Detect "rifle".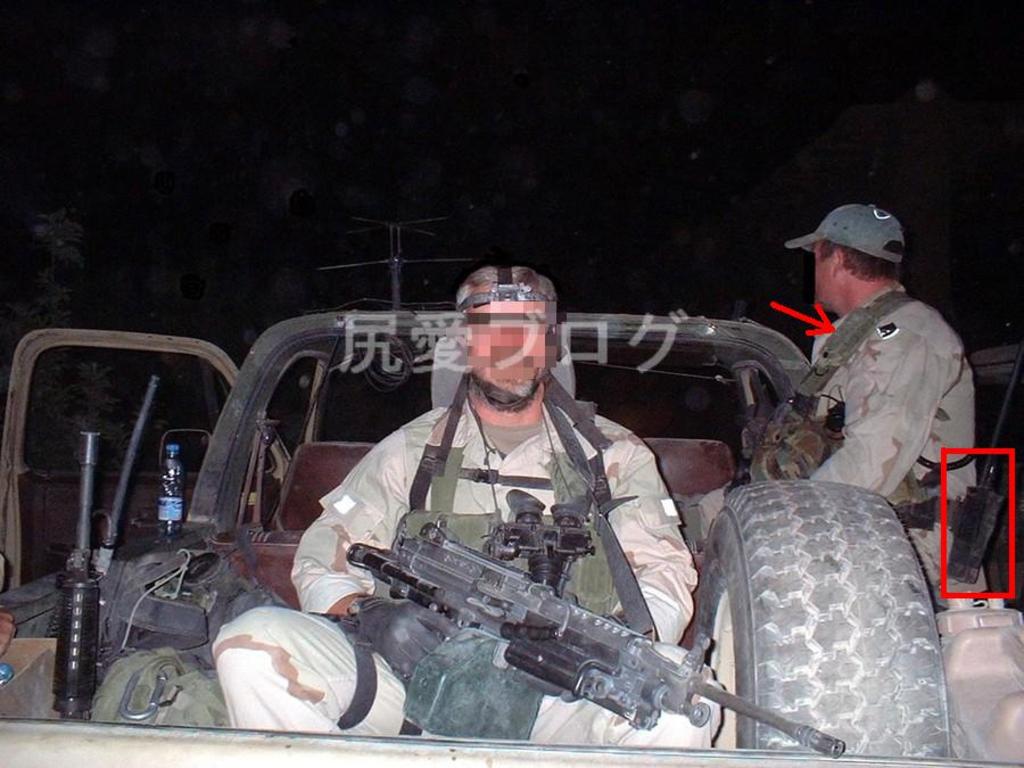
Detected at BBox(346, 490, 841, 746).
